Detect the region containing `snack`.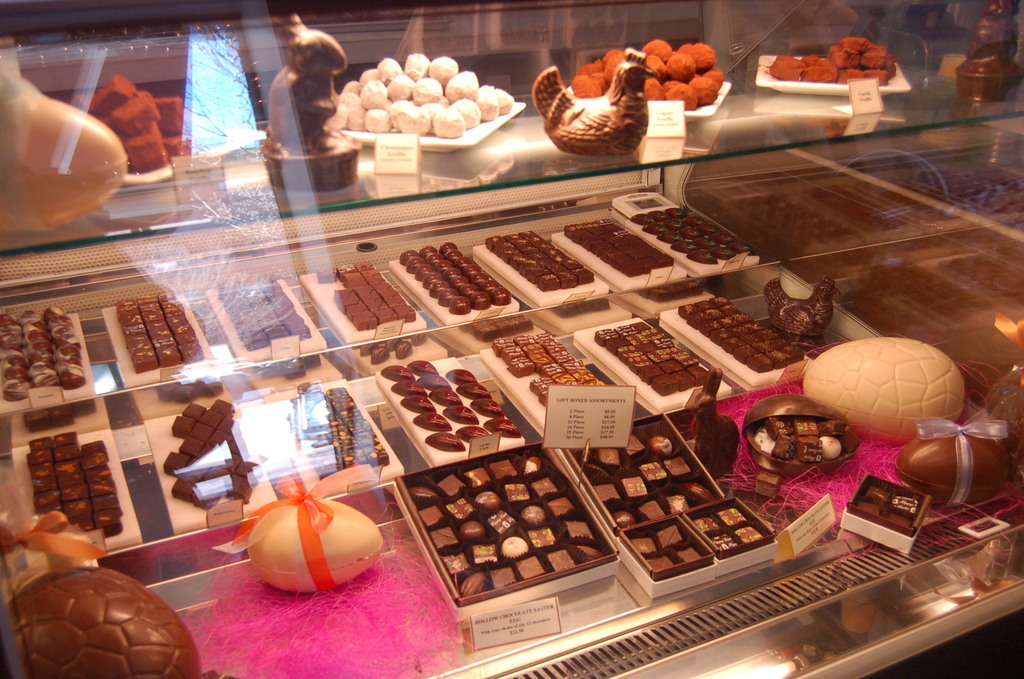
box(417, 259, 430, 283).
